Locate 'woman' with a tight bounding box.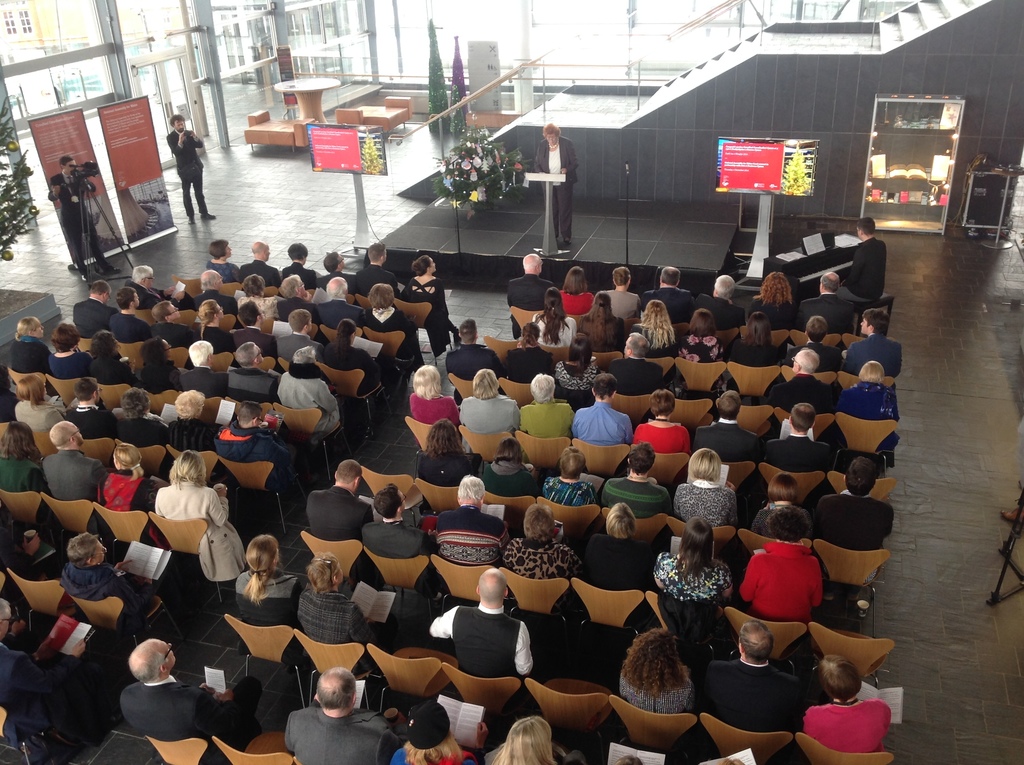
[x1=737, y1=504, x2=828, y2=625].
